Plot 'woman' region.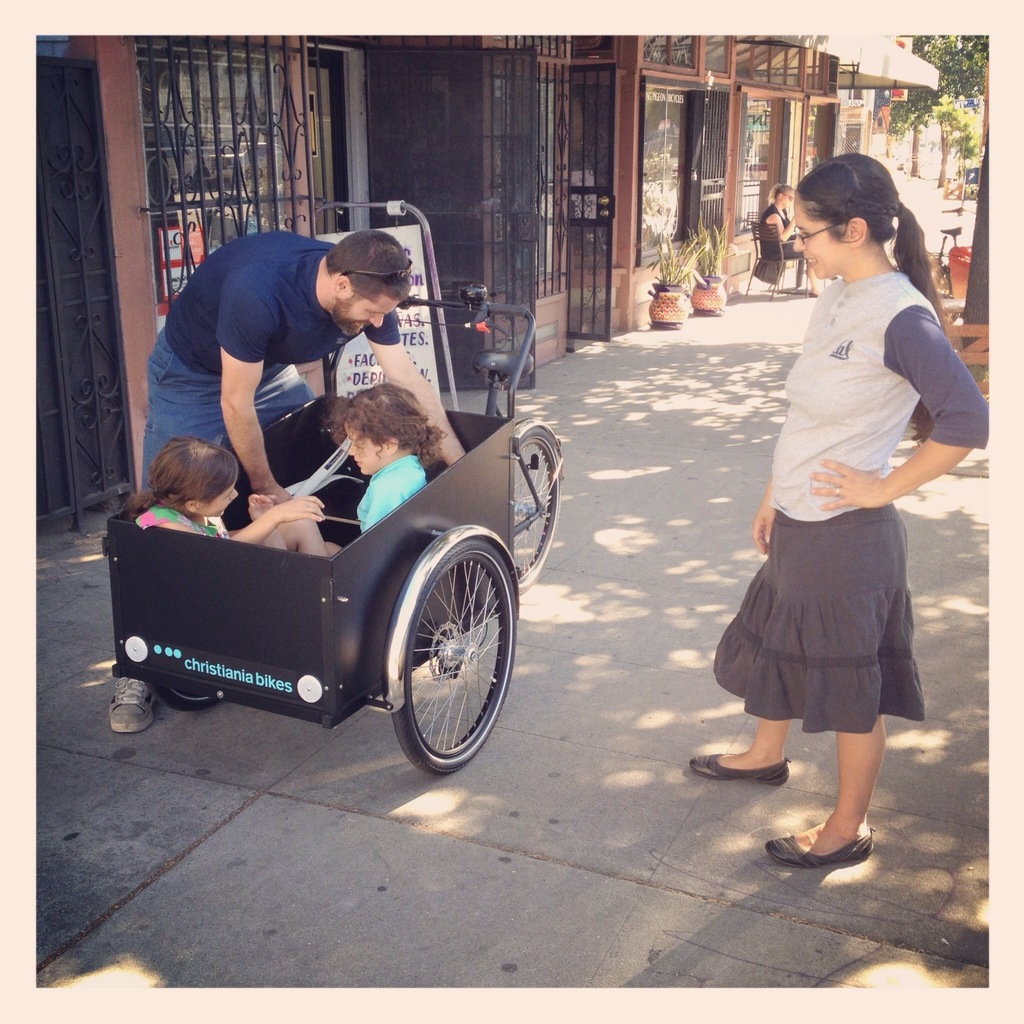
Plotted at <bbox>688, 145, 988, 867</bbox>.
